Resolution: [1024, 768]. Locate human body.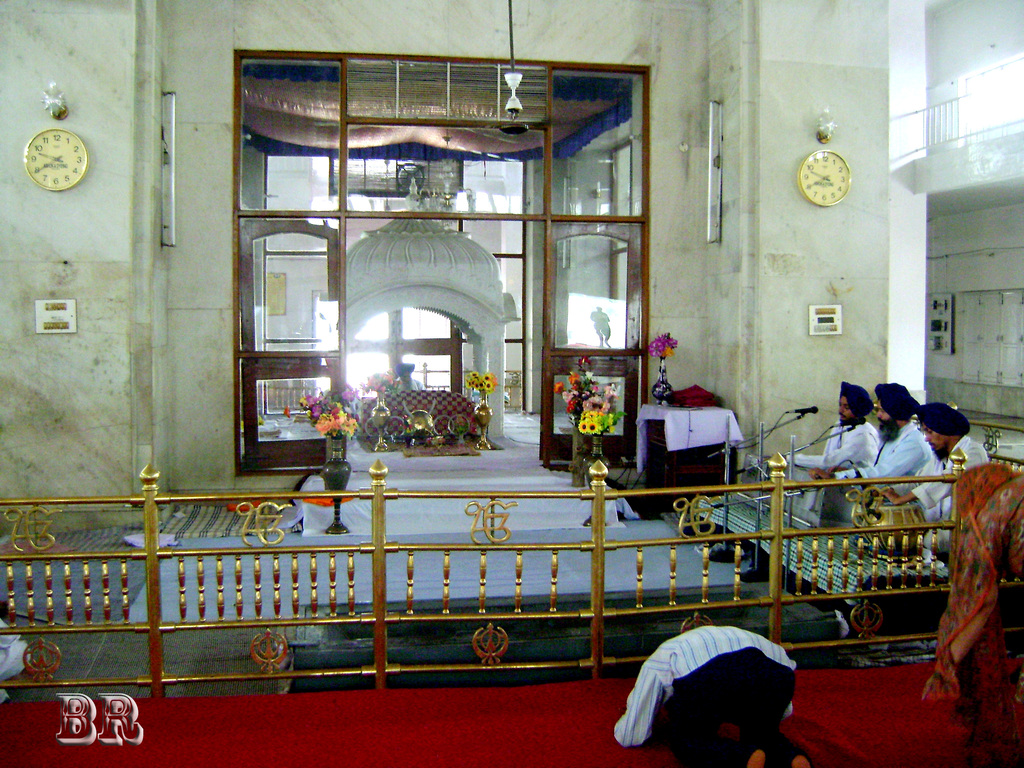
609 622 824 762.
